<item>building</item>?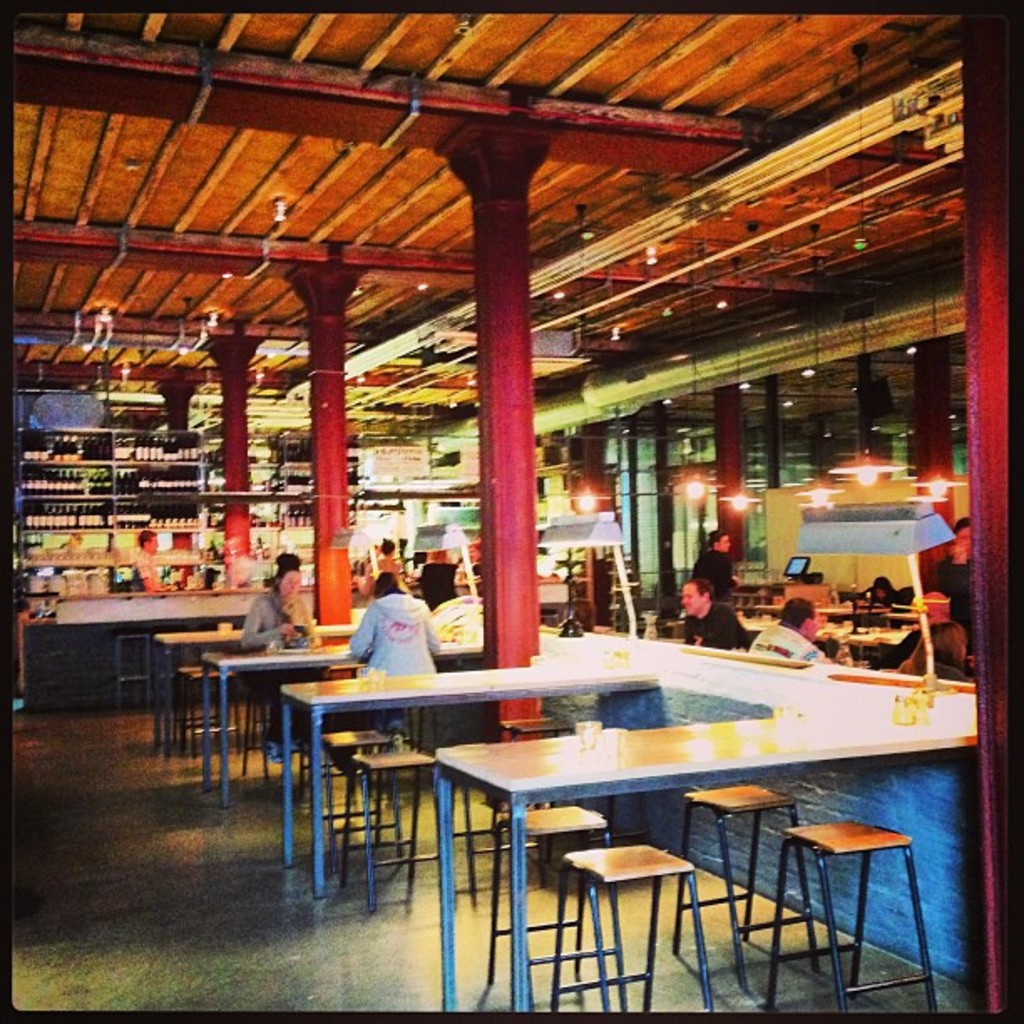
x1=7, y1=12, x2=1009, y2=1014
